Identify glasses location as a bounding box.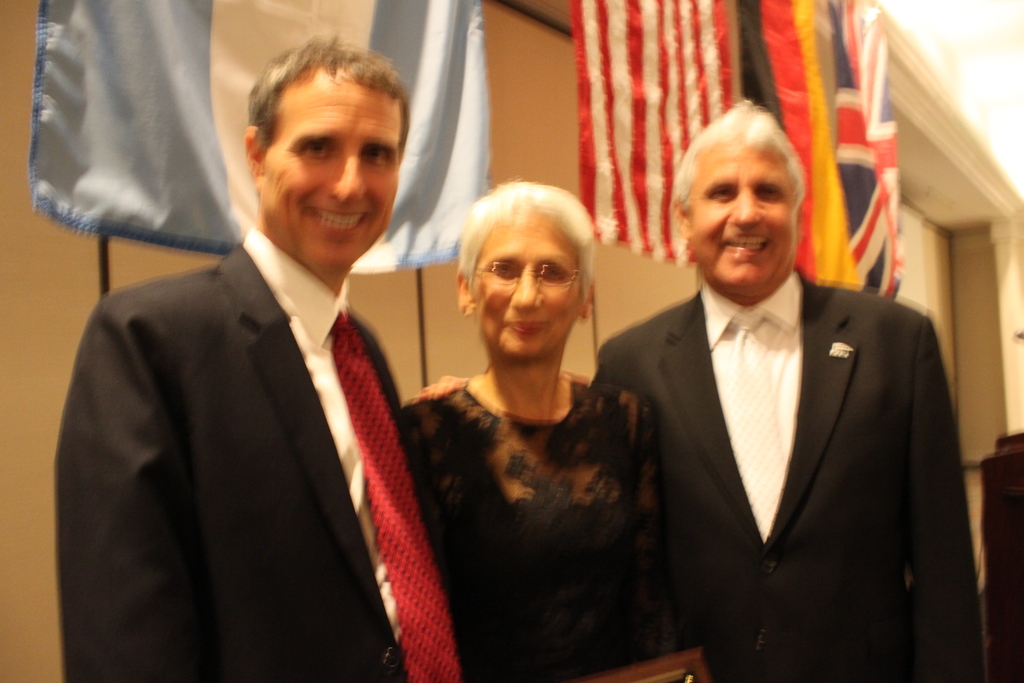
box(471, 260, 580, 286).
